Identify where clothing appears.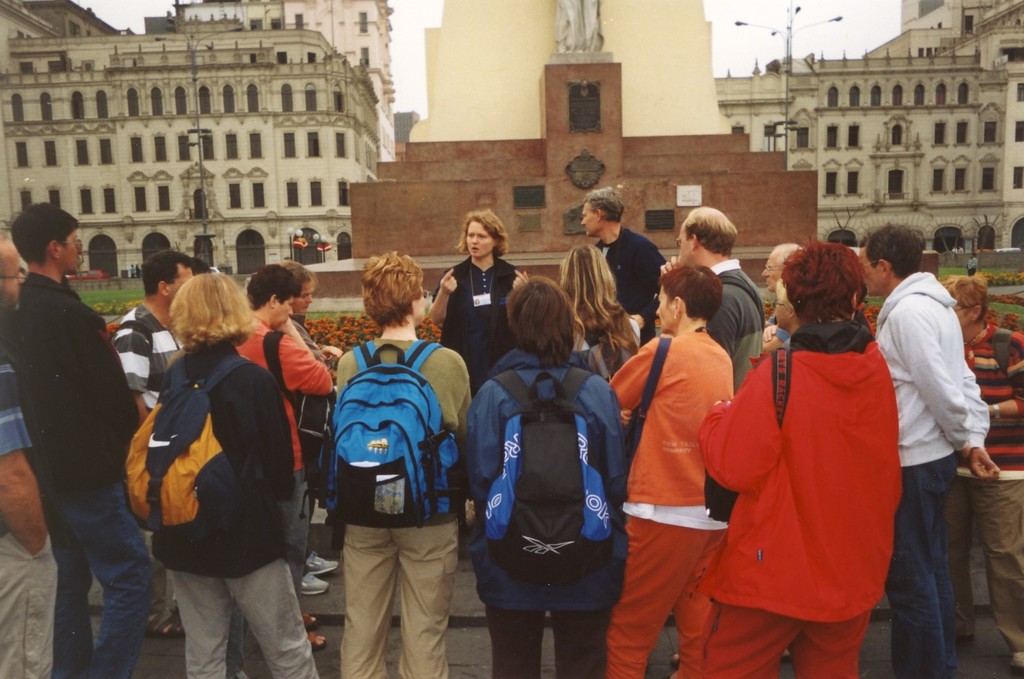
Appears at {"x1": 0, "y1": 345, "x2": 35, "y2": 462}.
